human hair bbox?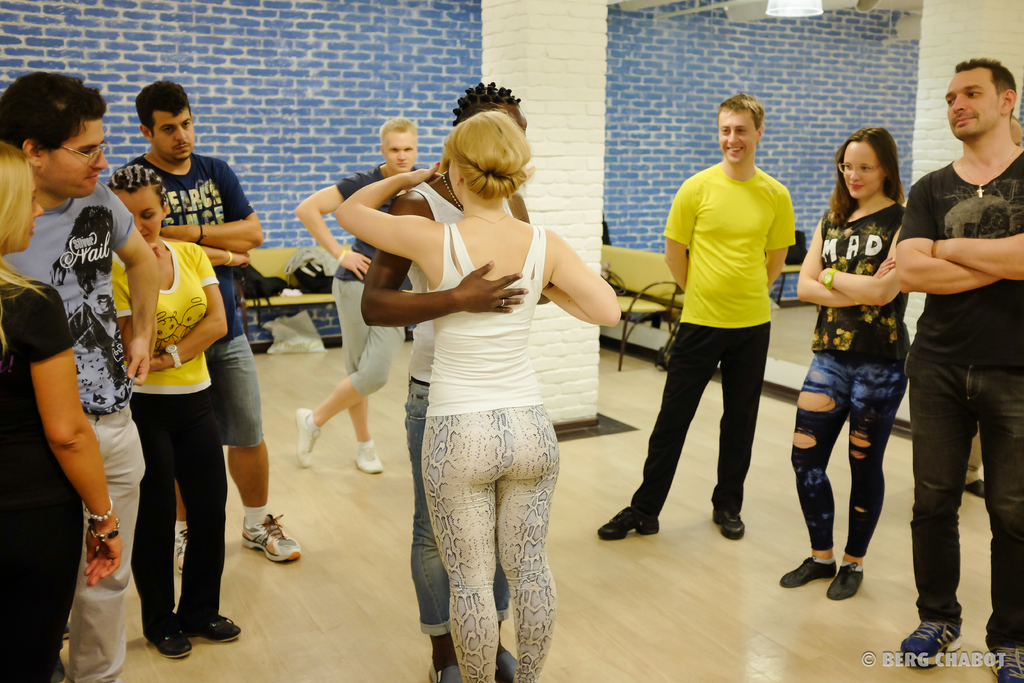
rect(107, 163, 170, 211)
